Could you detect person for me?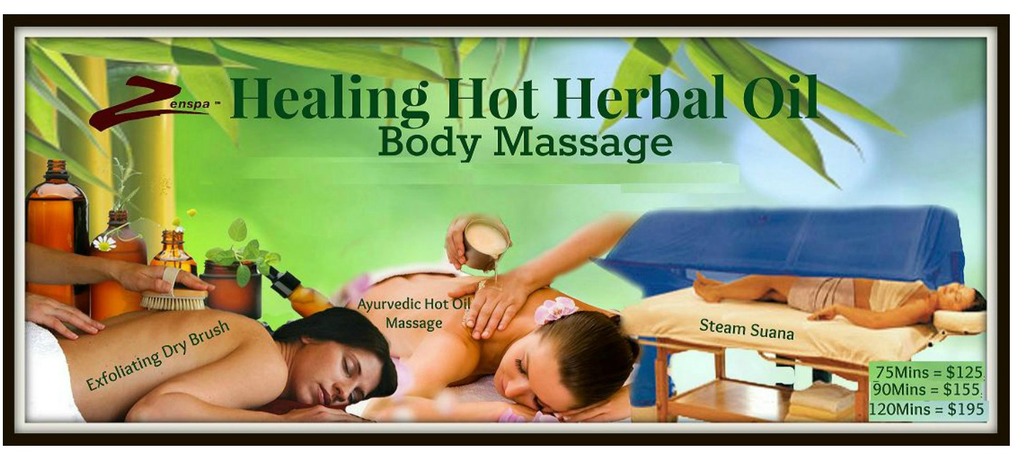
Detection result: 13 309 398 425.
